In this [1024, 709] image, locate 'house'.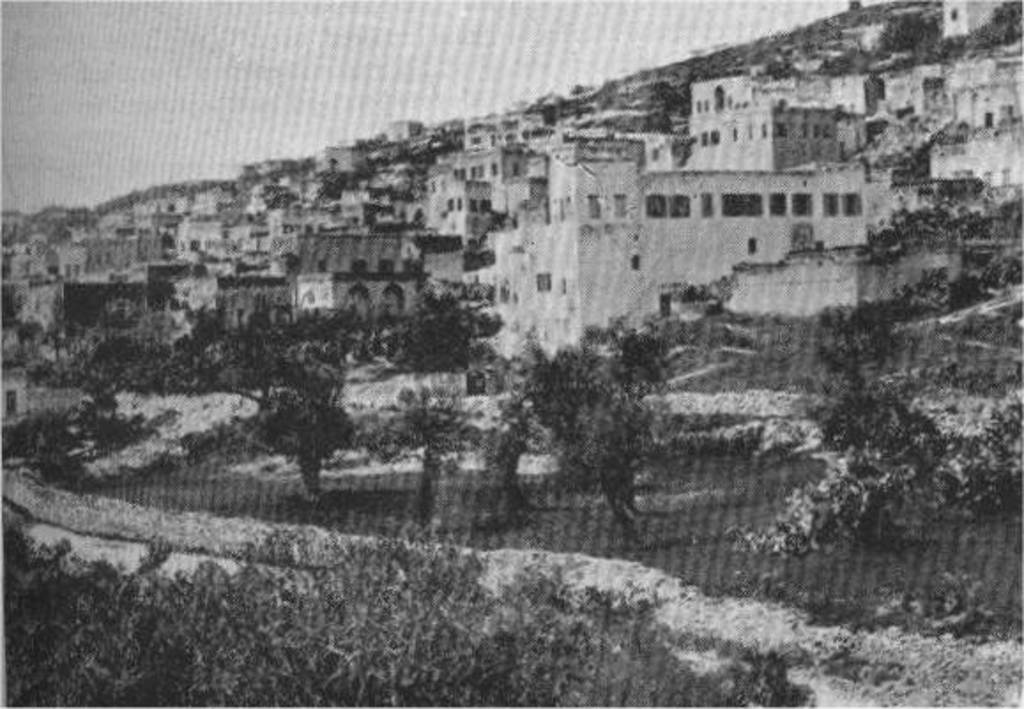
Bounding box: 173:216:233:258.
